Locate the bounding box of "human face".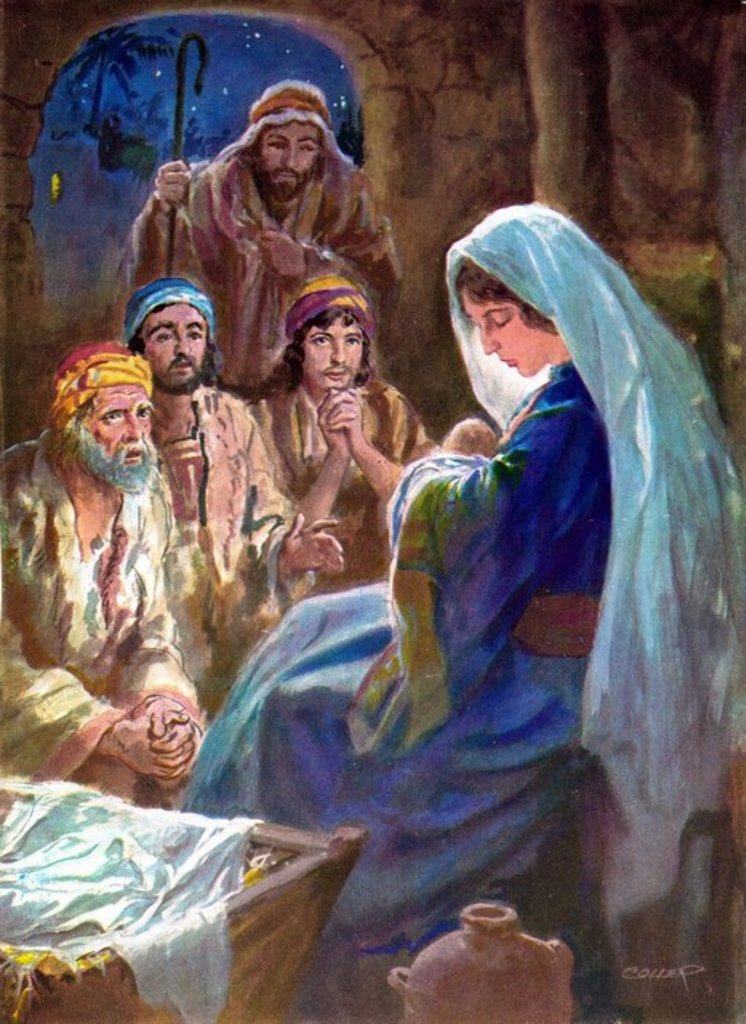
Bounding box: [252, 118, 322, 189].
